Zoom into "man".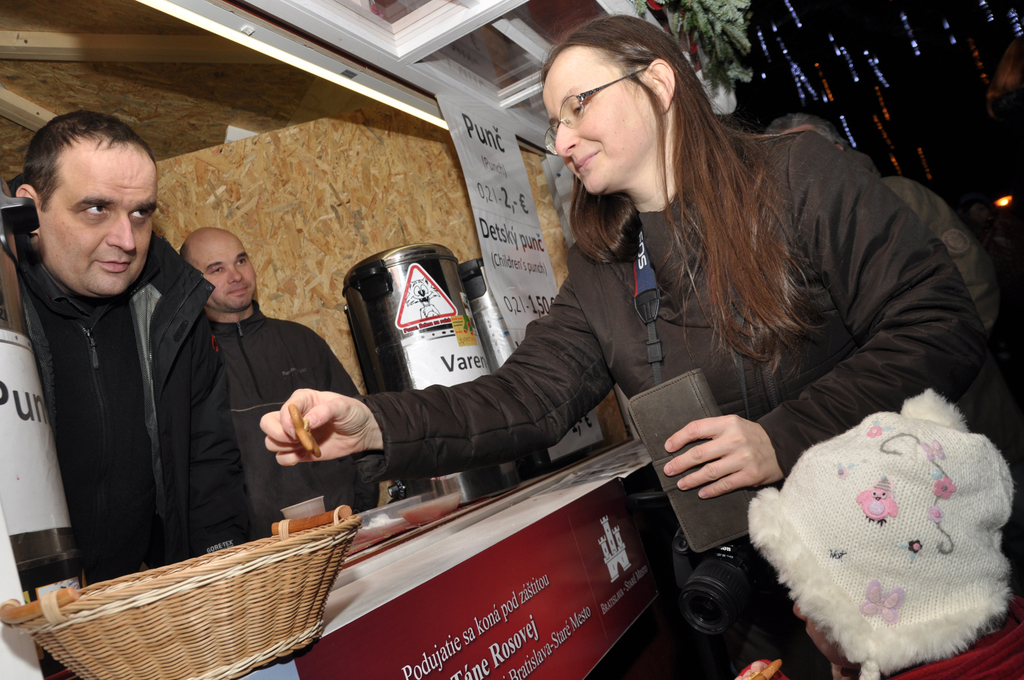
Zoom target: crop(0, 102, 271, 579).
